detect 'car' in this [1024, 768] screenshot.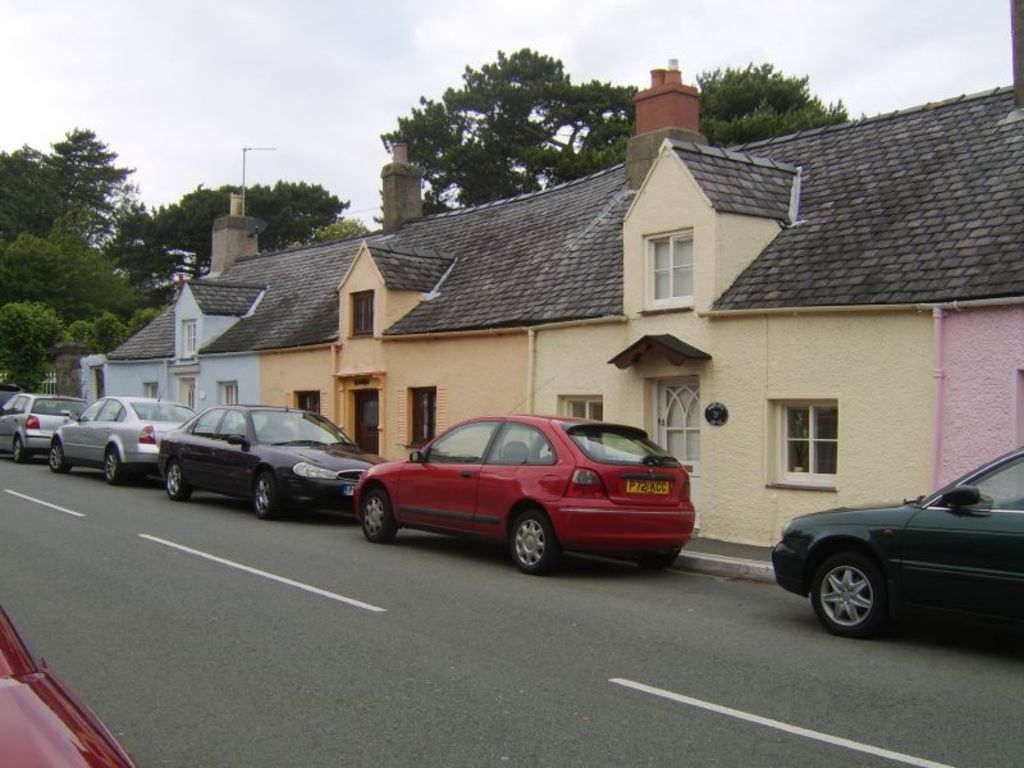
Detection: {"x1": 0, "y1": 590, "x2": 133, "y2": 767}.
